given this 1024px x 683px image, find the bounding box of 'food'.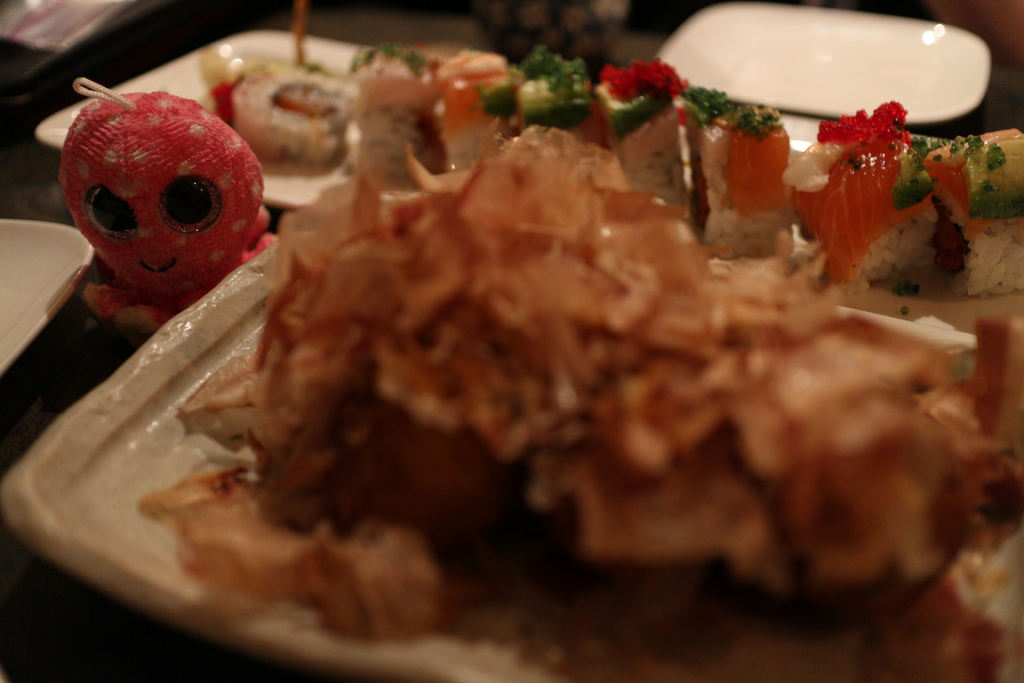
region(353, 43, 435, 177).
